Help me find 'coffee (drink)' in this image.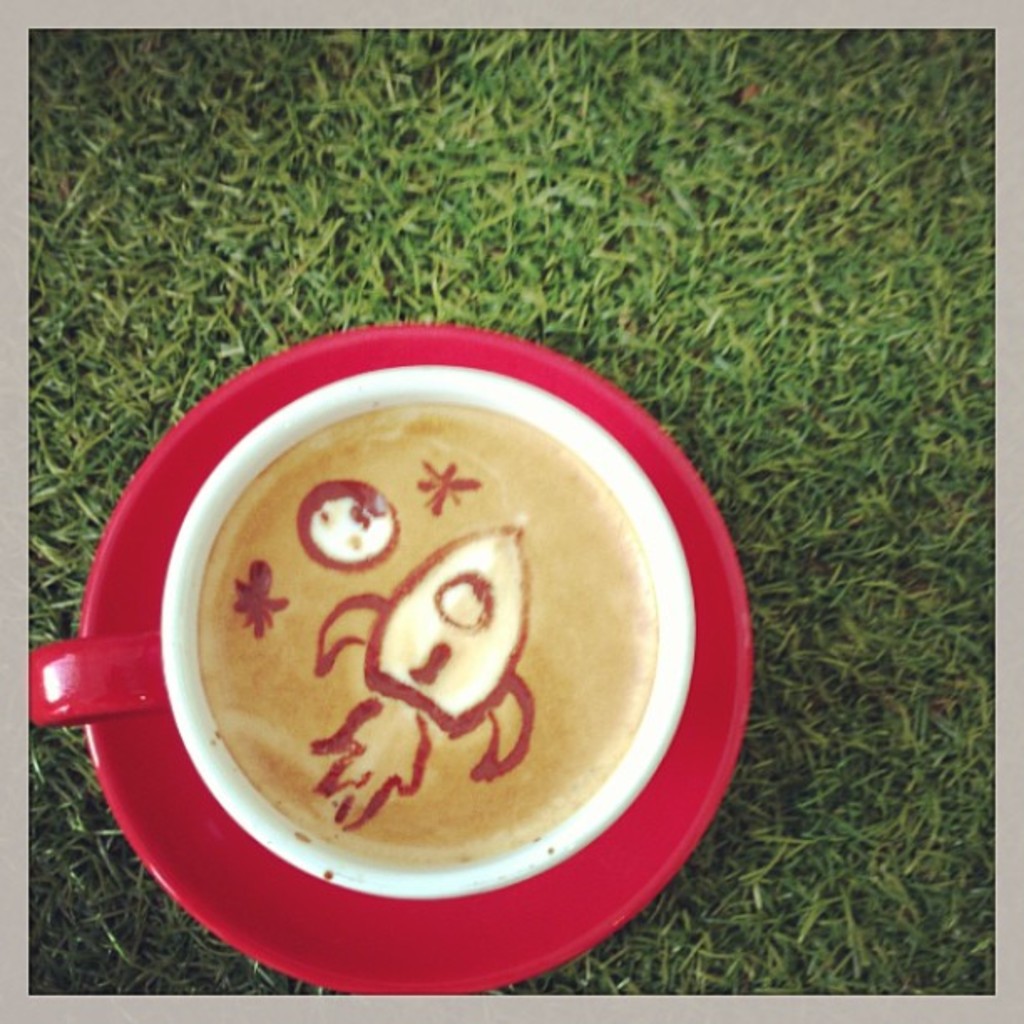
Found it: (left=209, top=398, right=651, bottom=850).
